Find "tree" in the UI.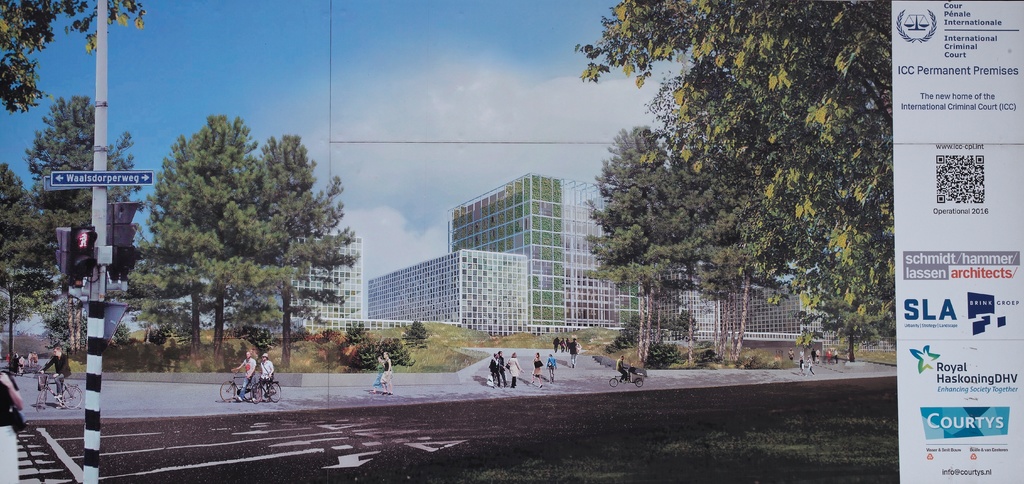
UI element at rect(616, 308, 674, 349).
